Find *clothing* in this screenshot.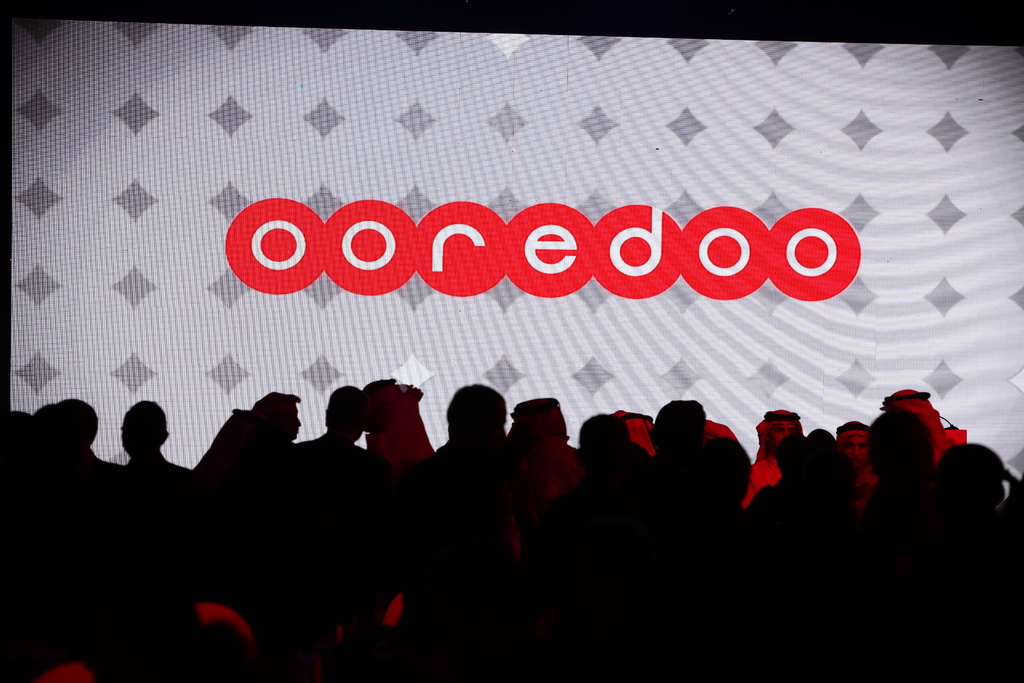
The bounding box for *clothing* is x1=620 y1=411 x2=660 y2=470.
